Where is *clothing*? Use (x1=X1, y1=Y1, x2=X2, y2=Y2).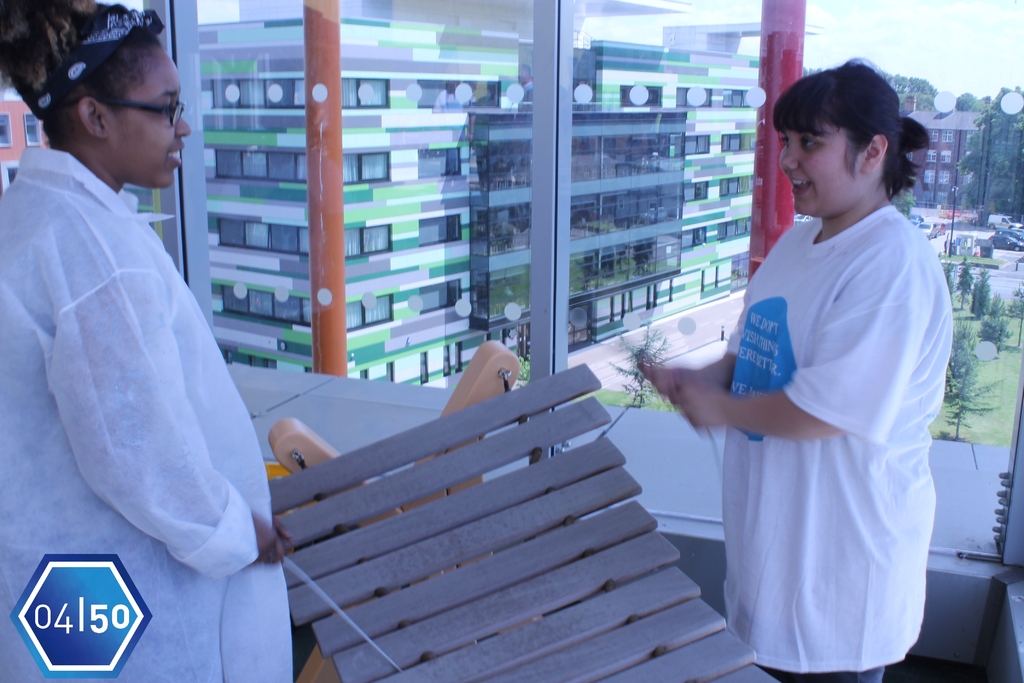
(x1=20, y1=108, x2=265, y2=609).
